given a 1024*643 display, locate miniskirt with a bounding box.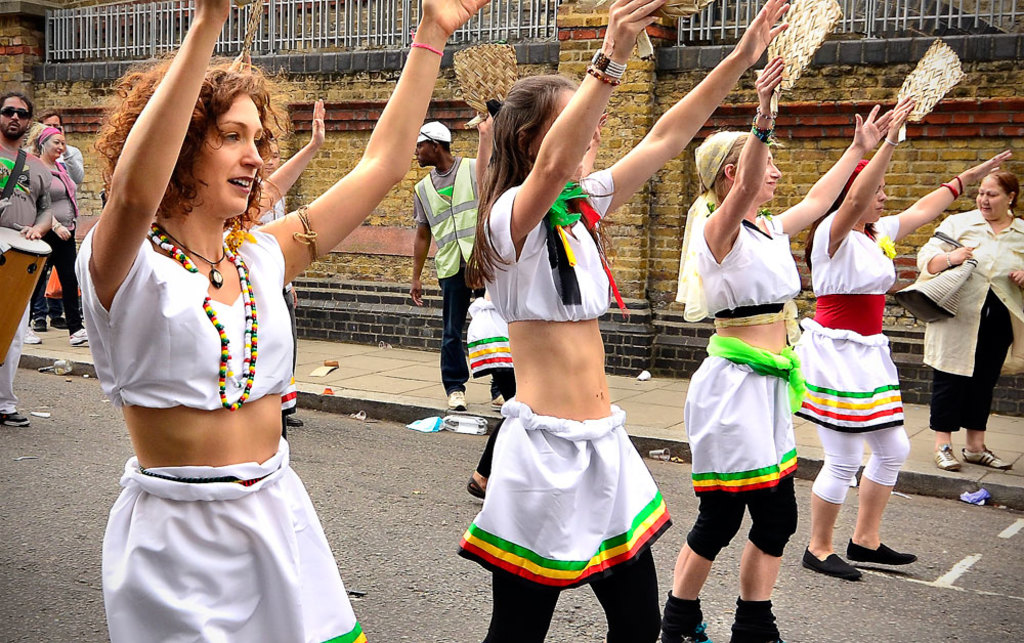
Located: select_region(796, 319, 905, 431).
